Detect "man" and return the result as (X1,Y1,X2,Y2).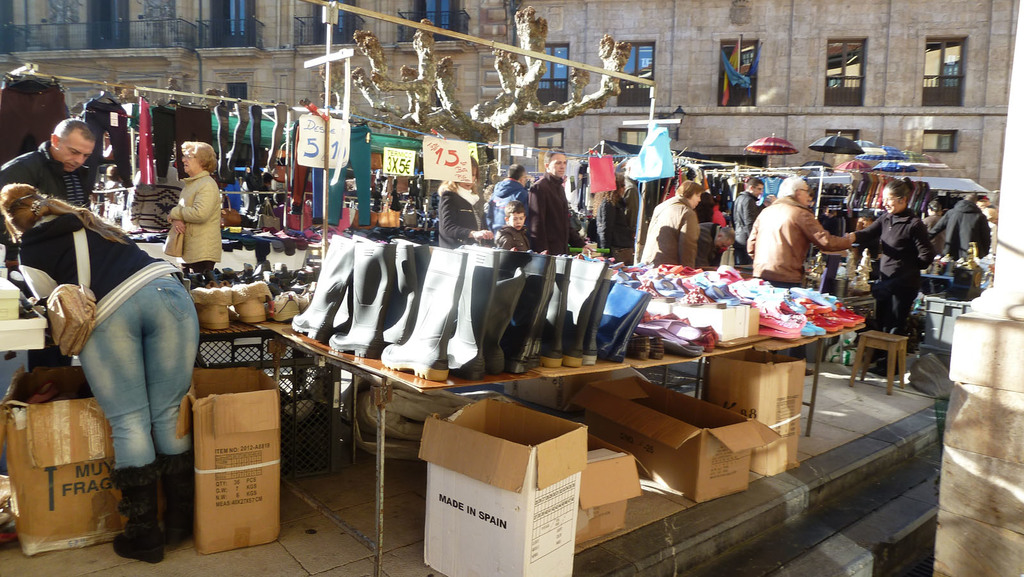
(922,199,947,253).
